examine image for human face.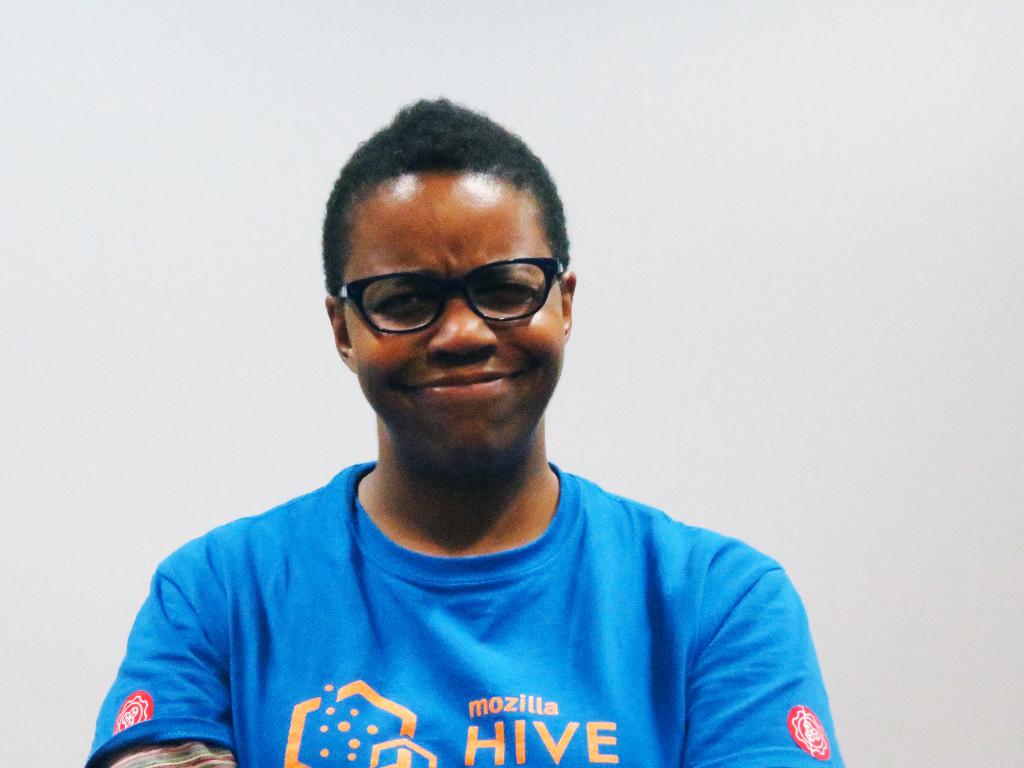
Examination result: bbox(348, 185, 566, 474).
